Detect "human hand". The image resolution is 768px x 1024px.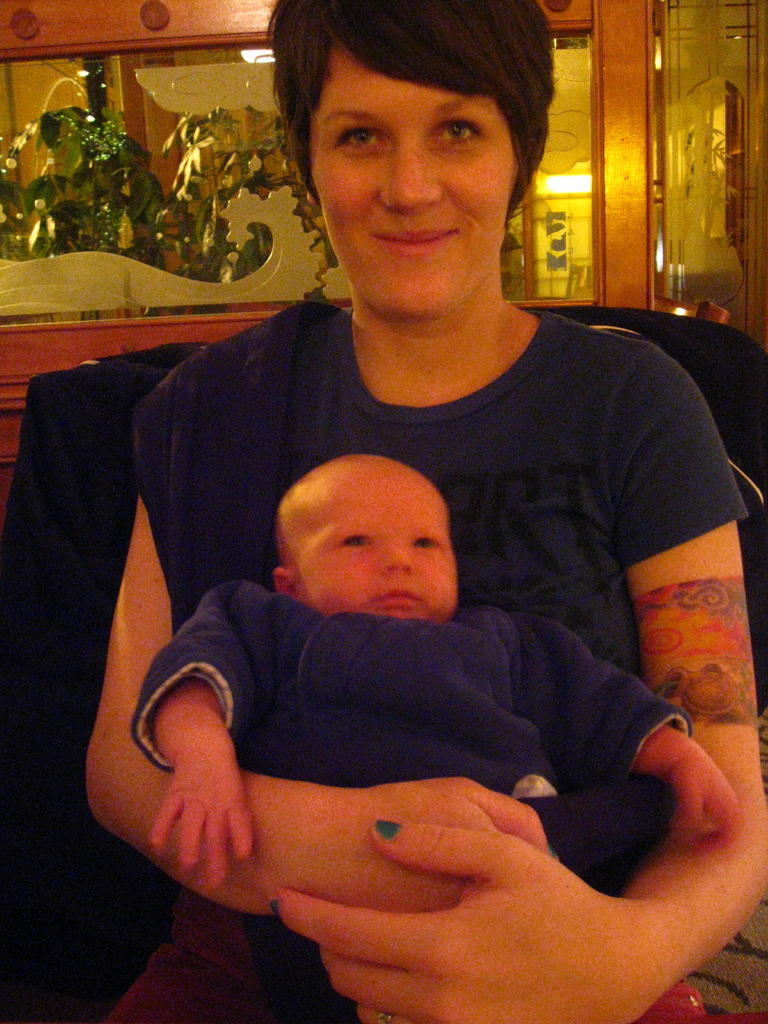
[left=278, top=772, right=558, bottom=928].
